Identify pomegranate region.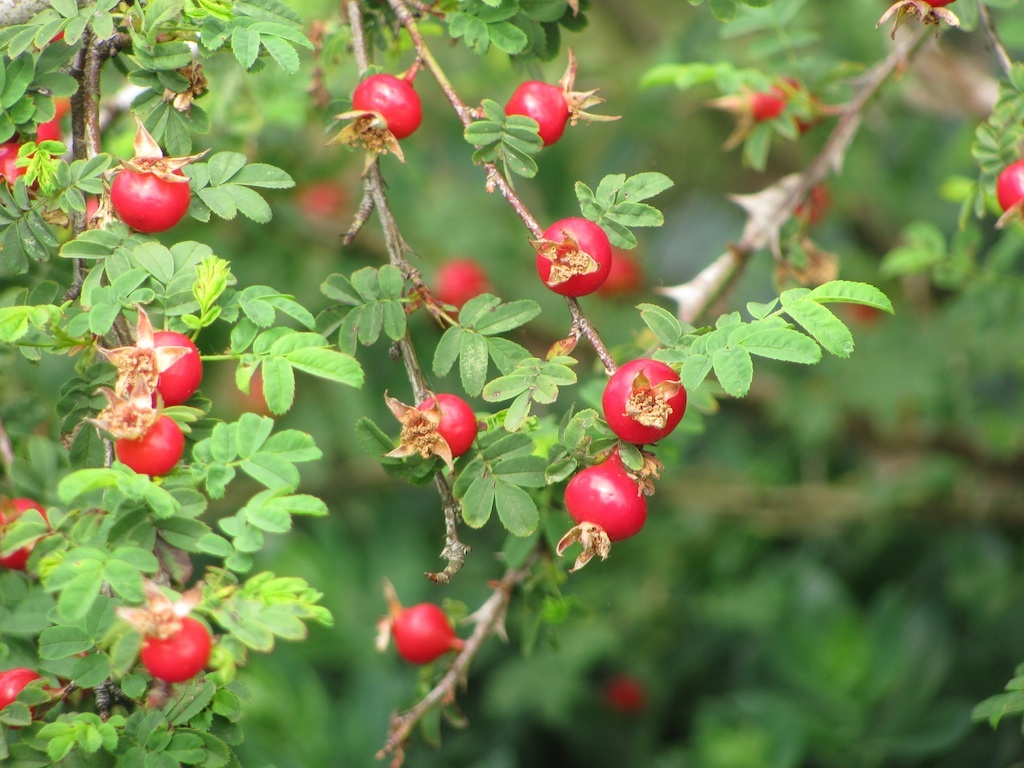
Region: (x1=325, y1=69, x2=420, y2=169).
